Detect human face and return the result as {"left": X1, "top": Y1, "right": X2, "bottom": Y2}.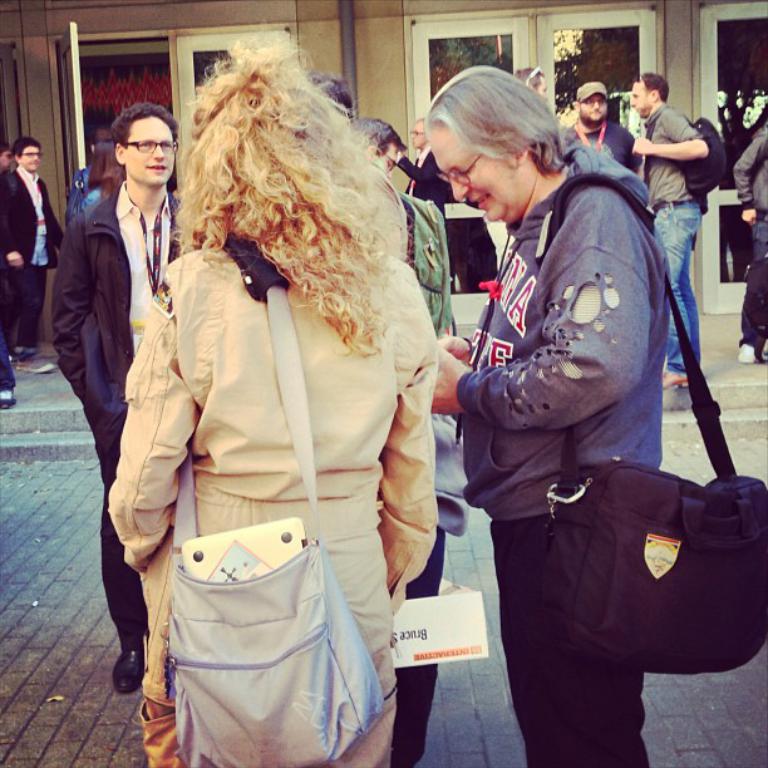
{"left": 630, "top": 78, "right": 654, "bottom": 122}.
